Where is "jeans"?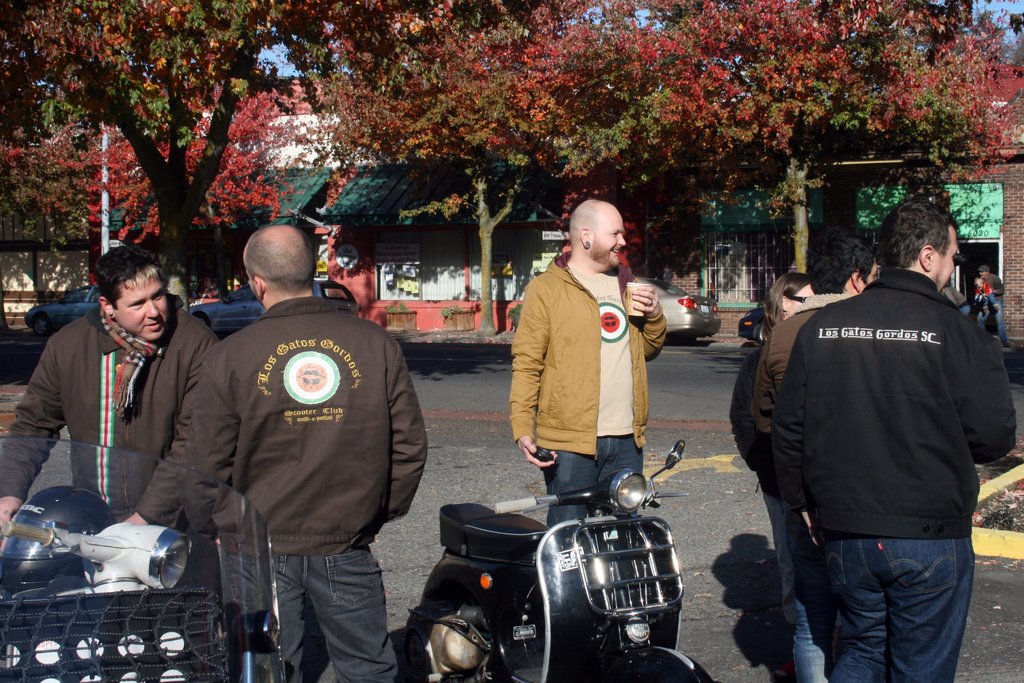
[left=223, top=552, right=396, bottom=680].
